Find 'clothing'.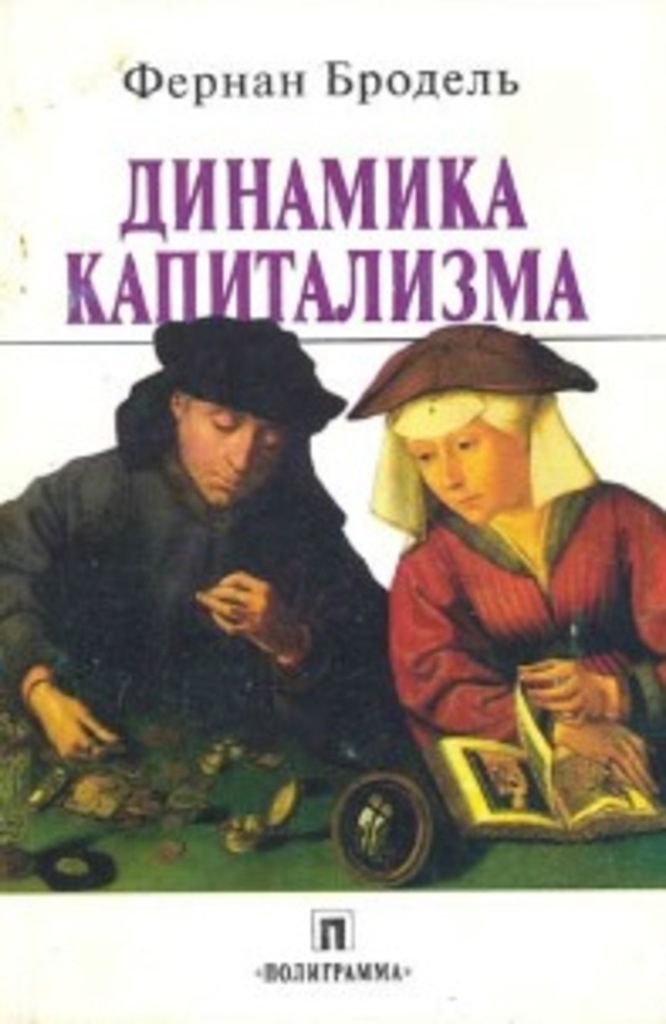
Rect(372, 460, 663, 740).
